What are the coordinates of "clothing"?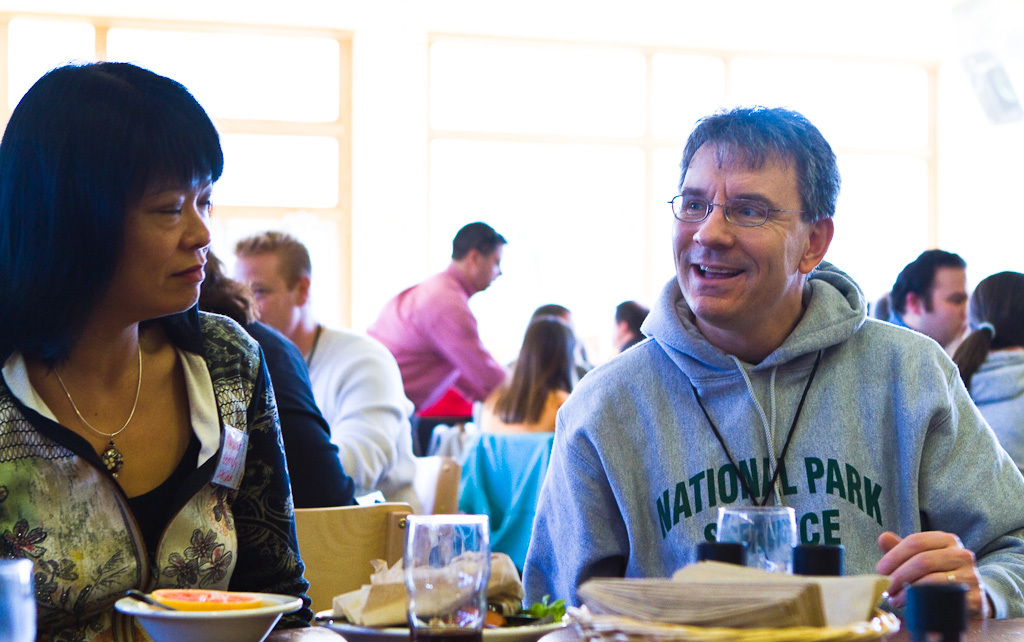
BBox(489, 375, 567, 442).
